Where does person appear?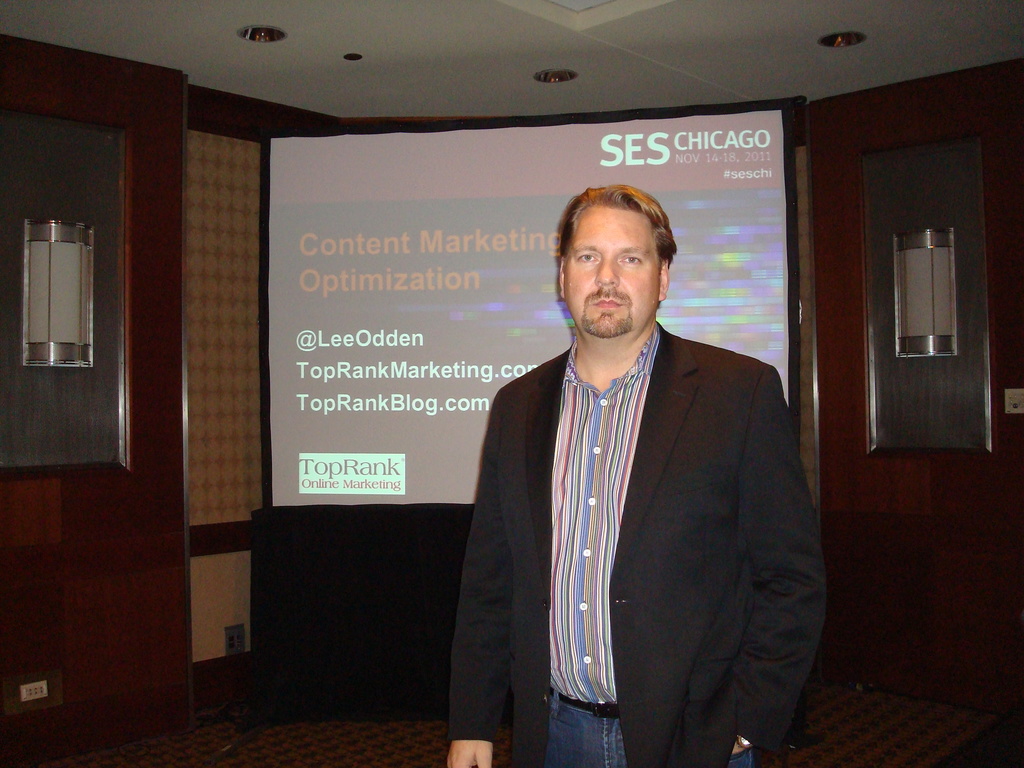
Appears at <bbox>460, 171, 808, 760</bbox>.
